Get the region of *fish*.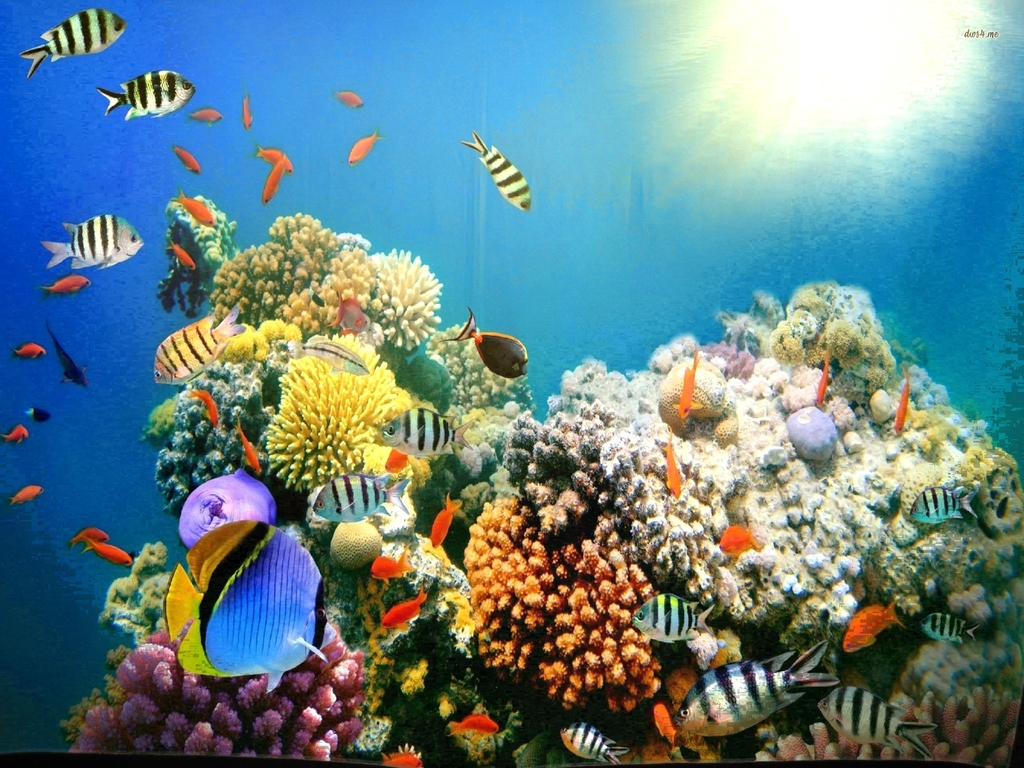
(left=382, top=448, right=412, bottom=475).
